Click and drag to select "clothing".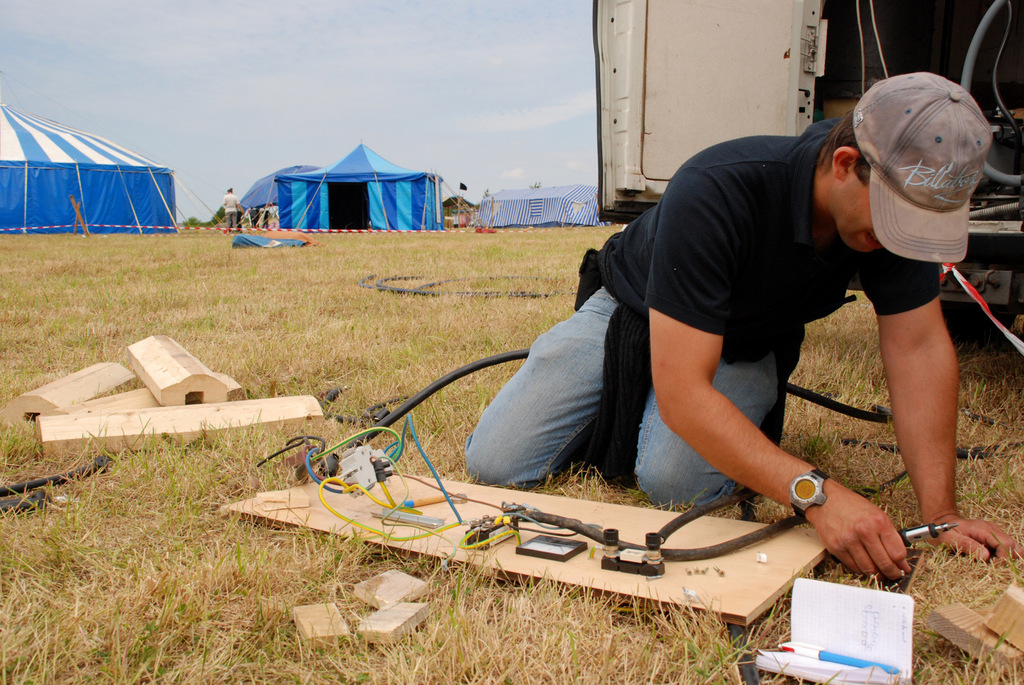
Selection: (467, 117, 947, 511).
